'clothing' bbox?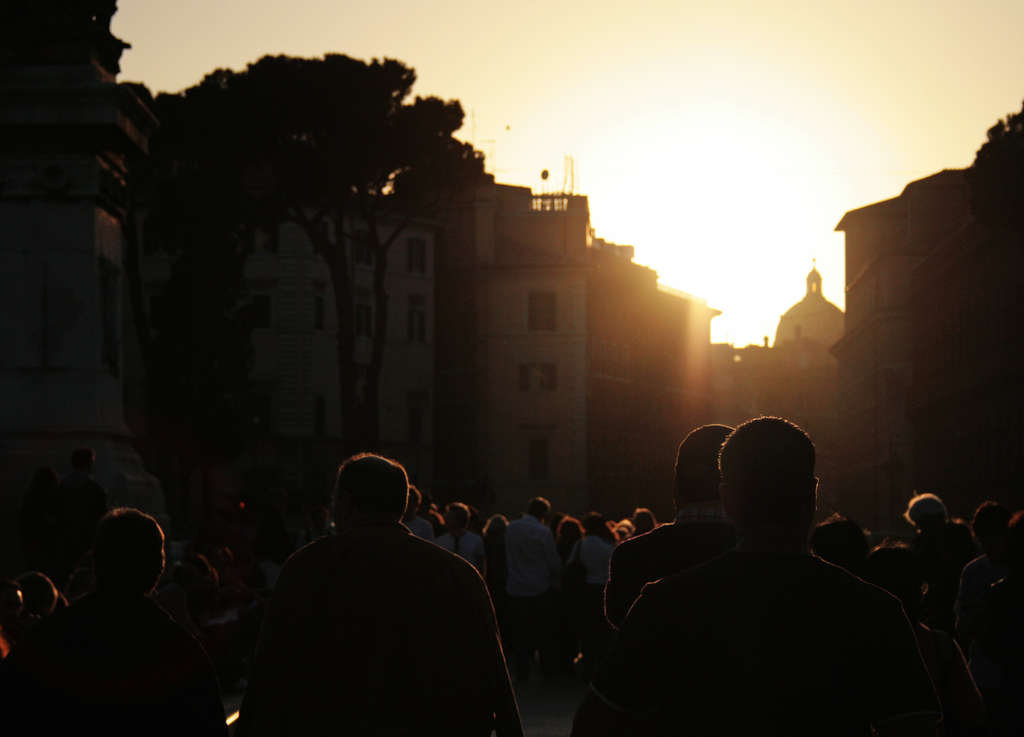
{"x1": 569, "y1": 531, "x2": 623, "y2": 599}
